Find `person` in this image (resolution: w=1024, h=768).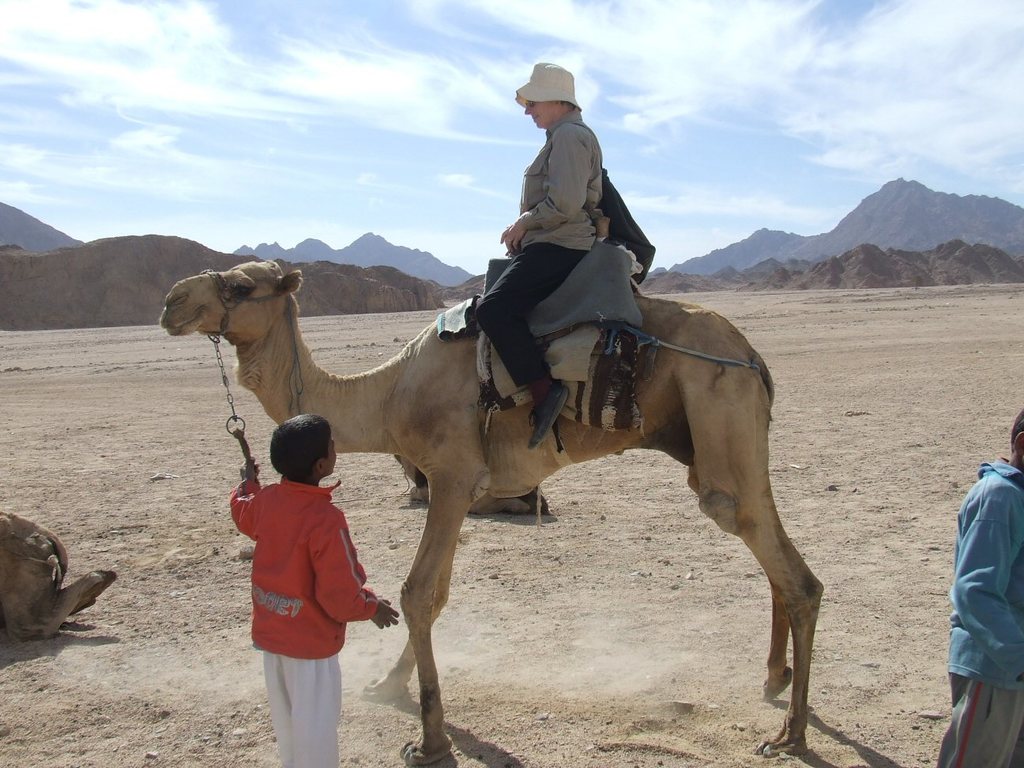
228,412,398,767.
